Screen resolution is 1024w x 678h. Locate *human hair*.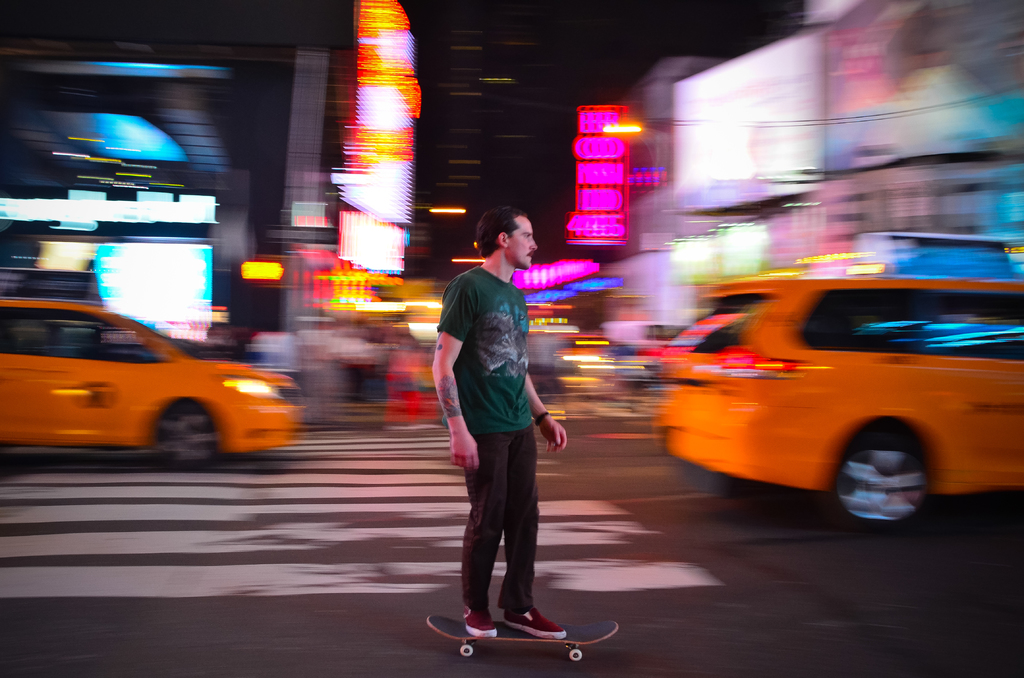
locate(474, 198, 525, 255).
